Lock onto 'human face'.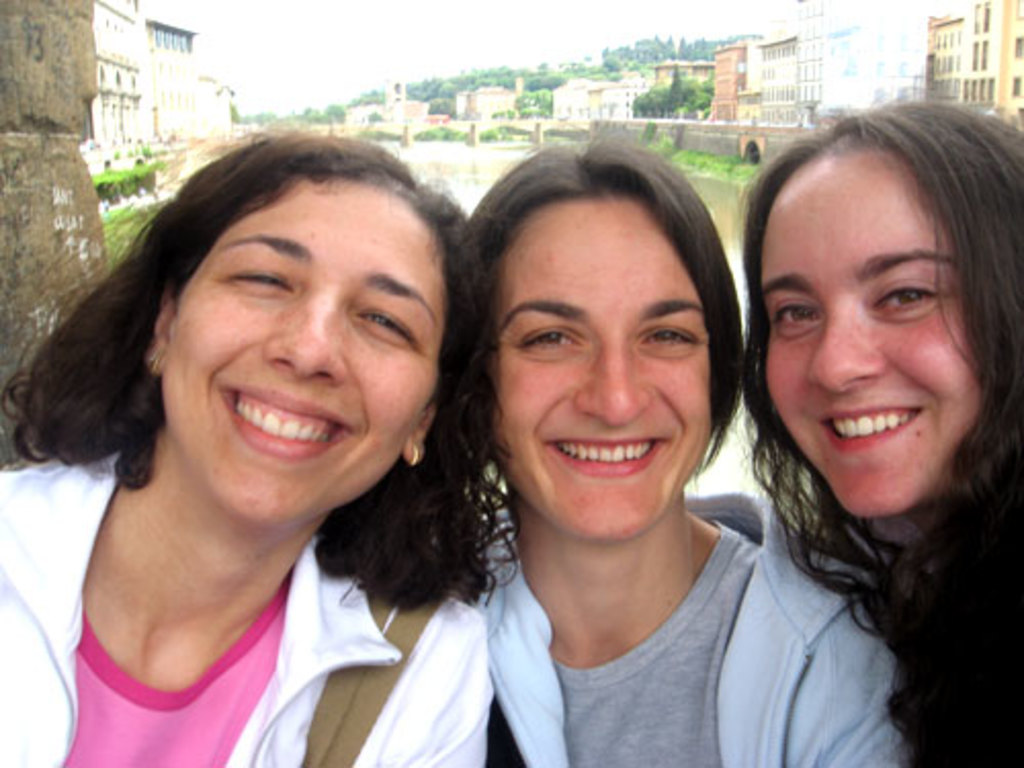
Locked: select_region(160, 182, 453, 530).
